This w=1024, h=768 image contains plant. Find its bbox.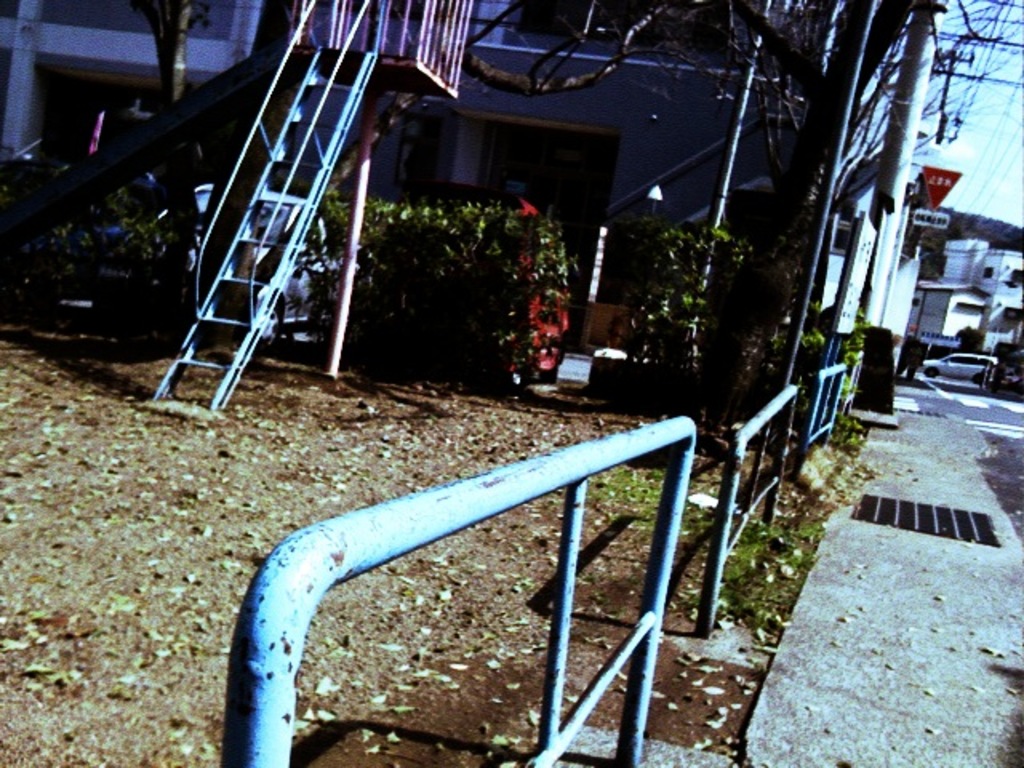
detection(797, 301, 891, 469).
